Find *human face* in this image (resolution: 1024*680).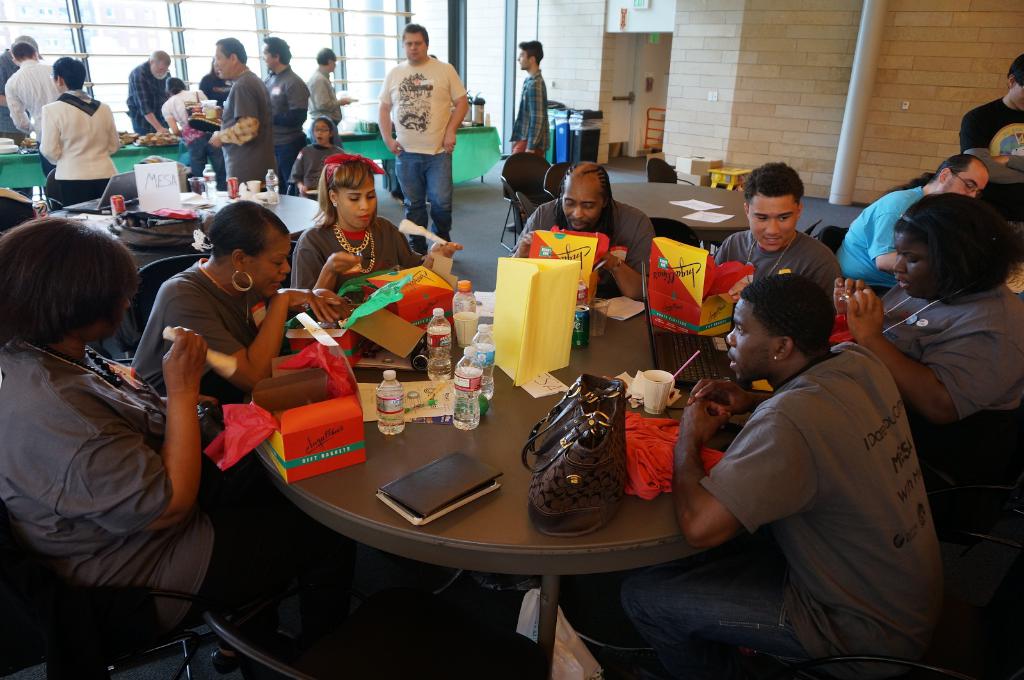
[x1=516, y1=50, x2=527, y2=71].
